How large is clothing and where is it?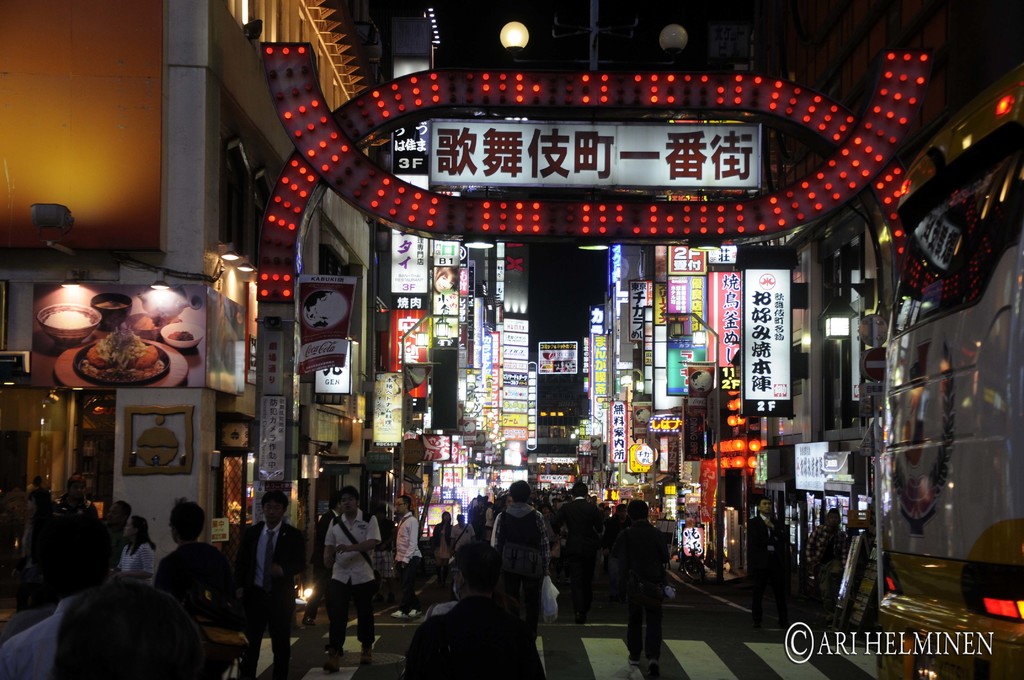
Bounding box: [x1=0, y1=604, x2=58, y2=647].
